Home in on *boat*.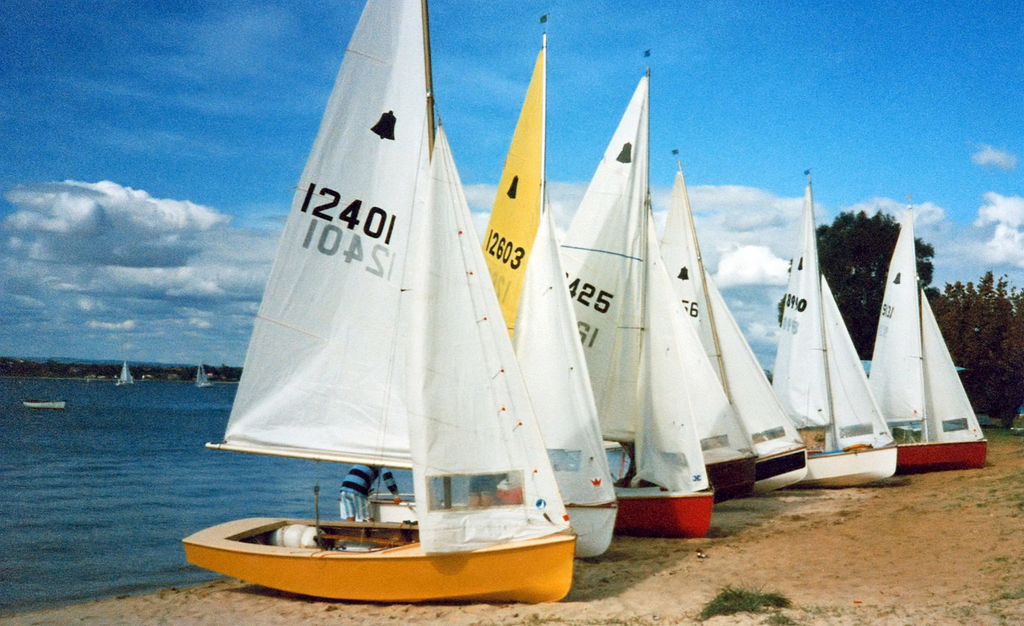
Homed in at [left=24, top=397, right=68, bottom=411].
